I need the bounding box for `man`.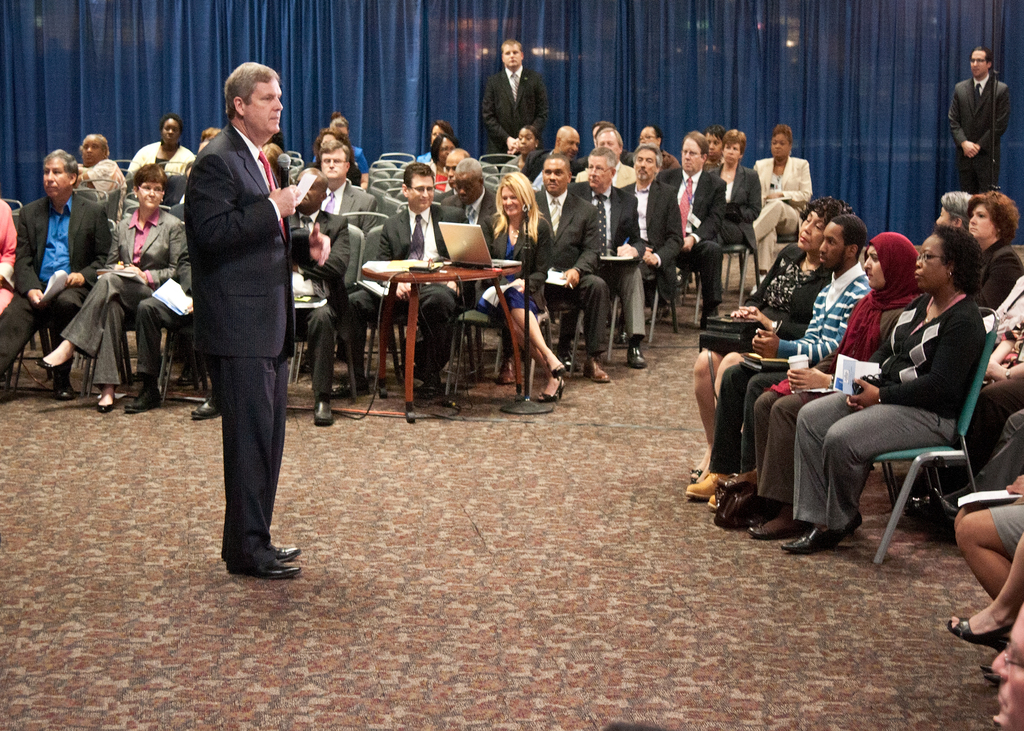
Here it is: rect(157, 45, 312, 593).
